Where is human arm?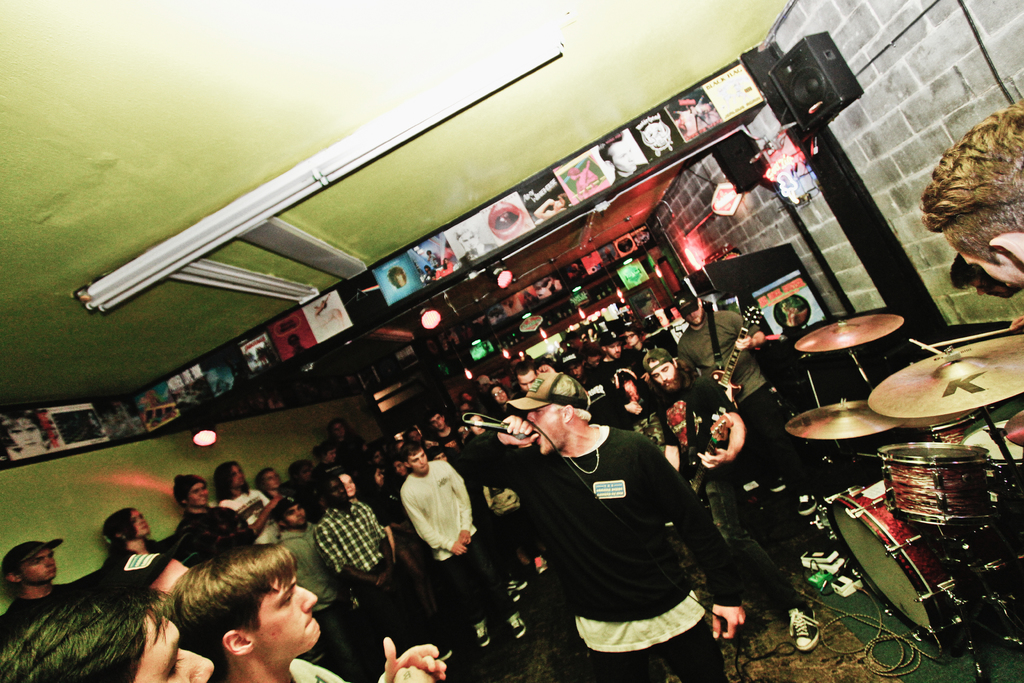
<box>391,660,436,682</box>.
